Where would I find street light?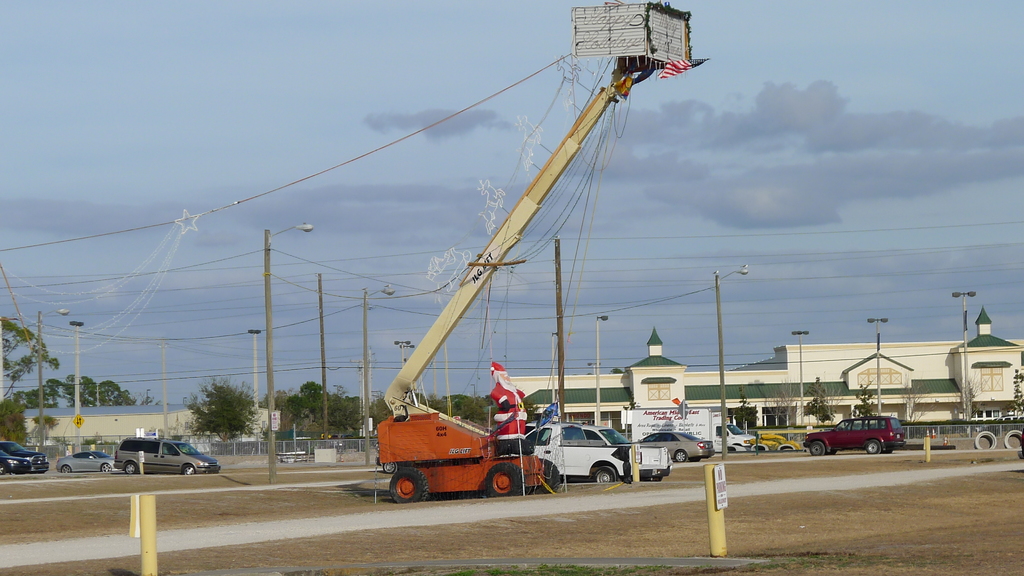
At <bbox>155, 337, 172, 440</bbox>.
